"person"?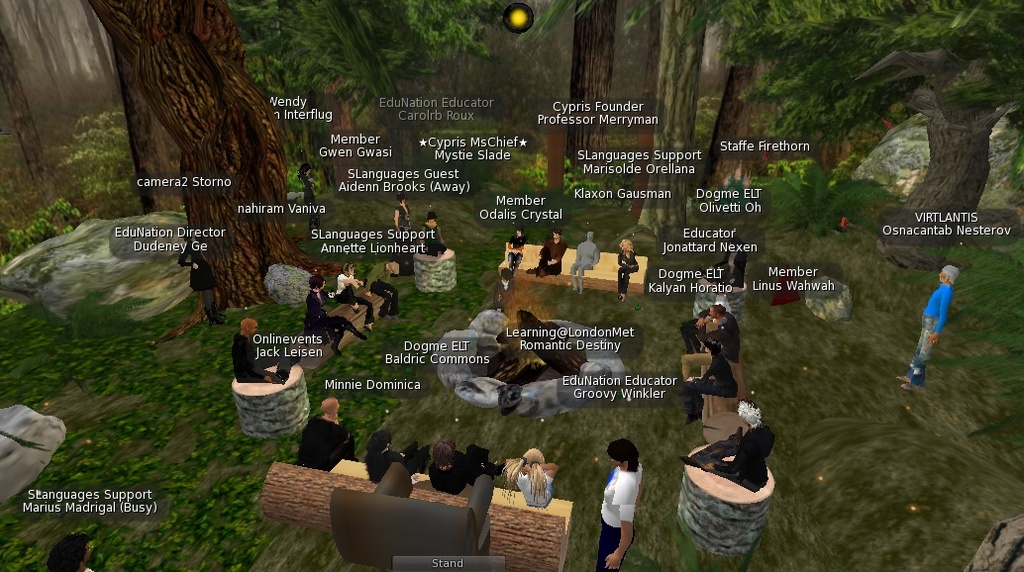
<region>237, 312, 284, 379</region>
